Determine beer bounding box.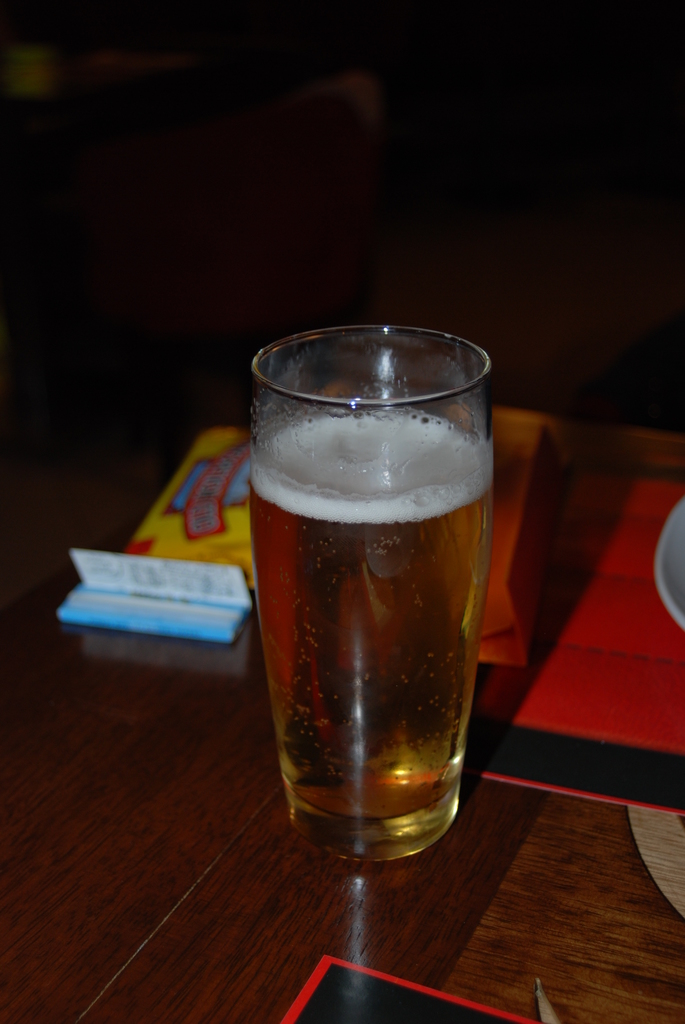
Determined: [x1=249, y1=408, x2=492, y2=862].
